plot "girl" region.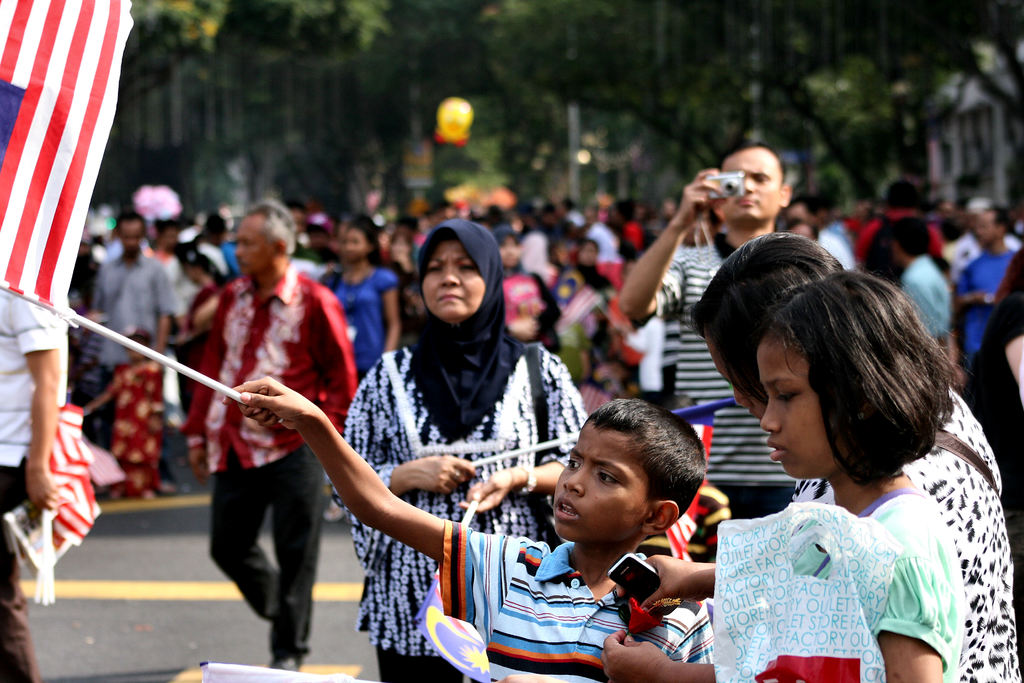
Plotted at region(355, 215, 584, 680).
